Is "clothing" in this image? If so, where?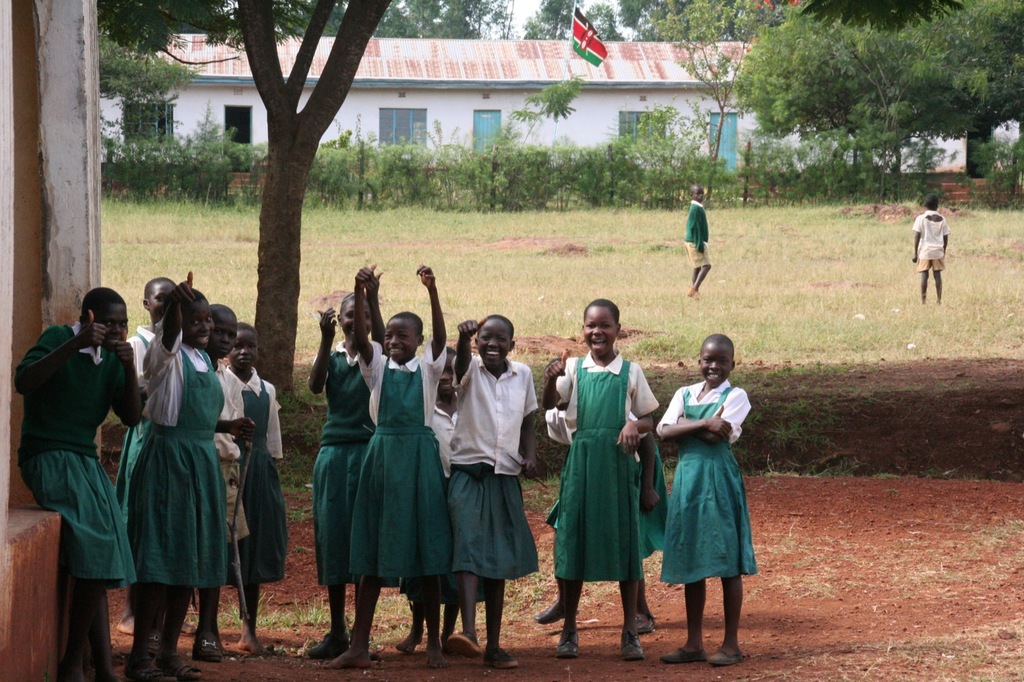
Yes, at detection(655, 369, 758, 619).
